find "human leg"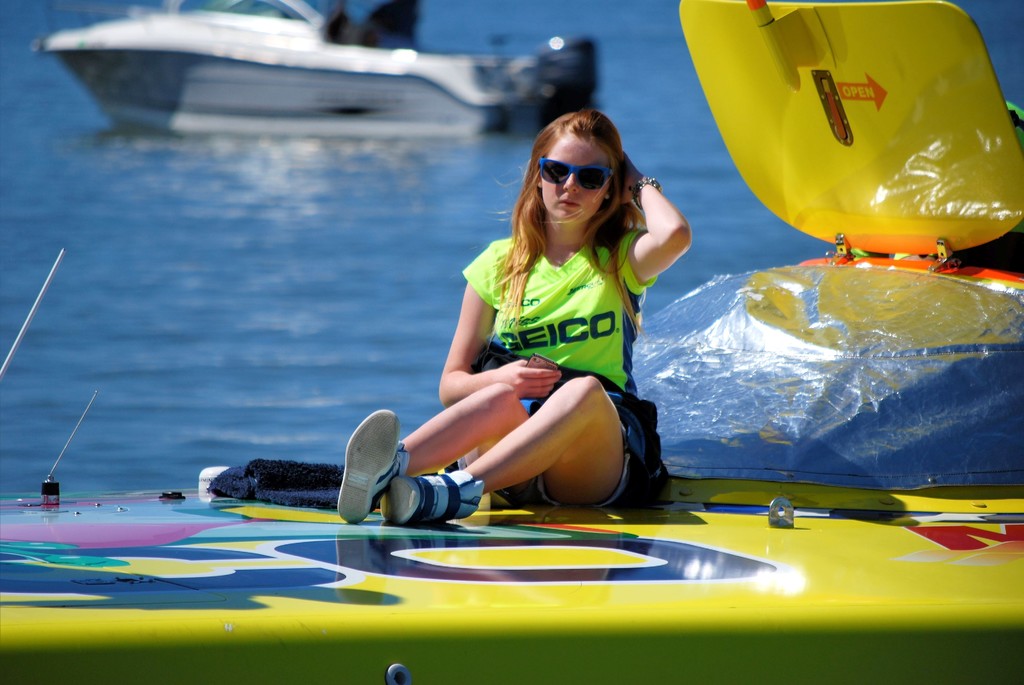
BBox(340, 379, 539, 517)
